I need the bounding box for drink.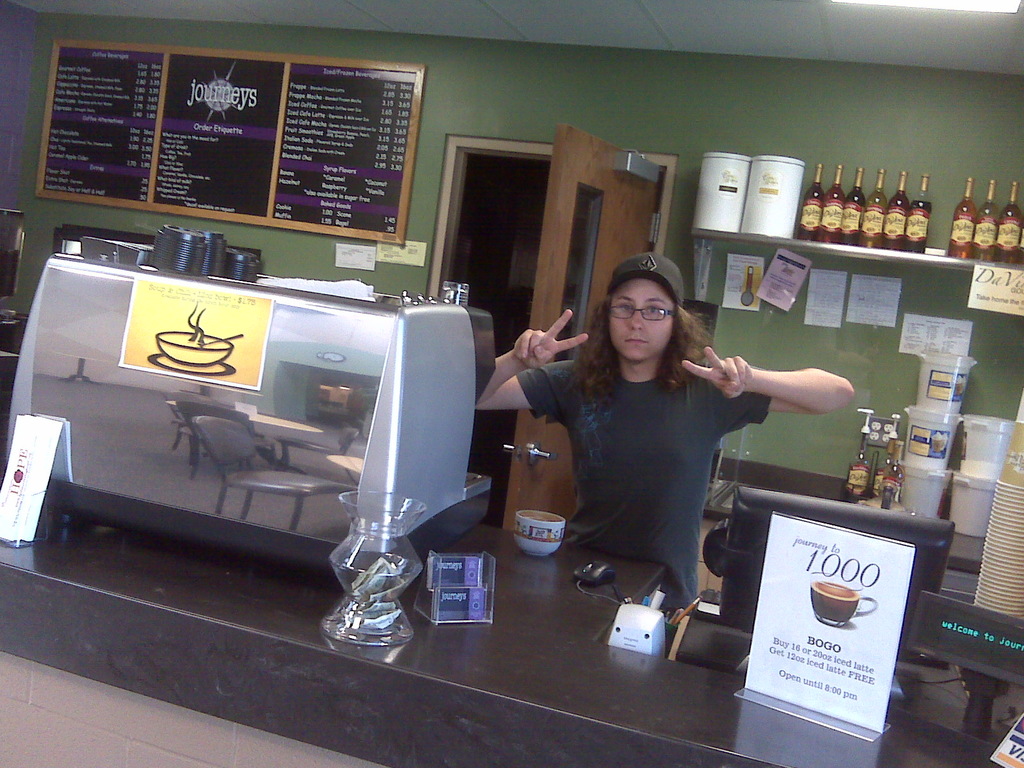
Here it is: box(803, 580, 870, 624).
